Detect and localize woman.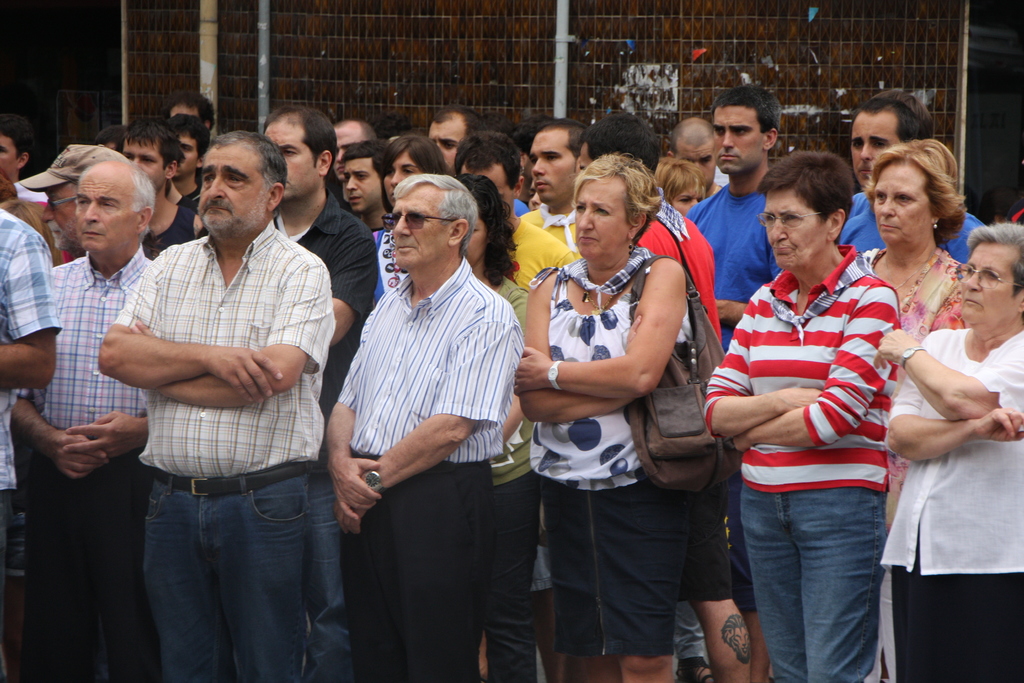
Localized at 368,133,449,311.
